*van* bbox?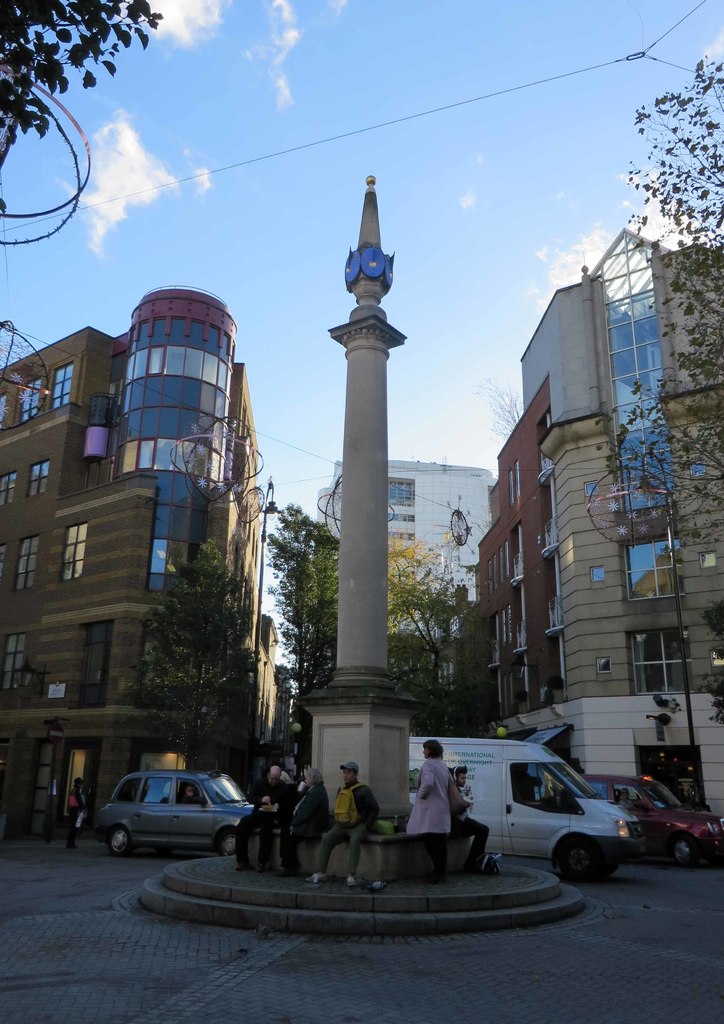
select_region(408, 734, 646, 883)
